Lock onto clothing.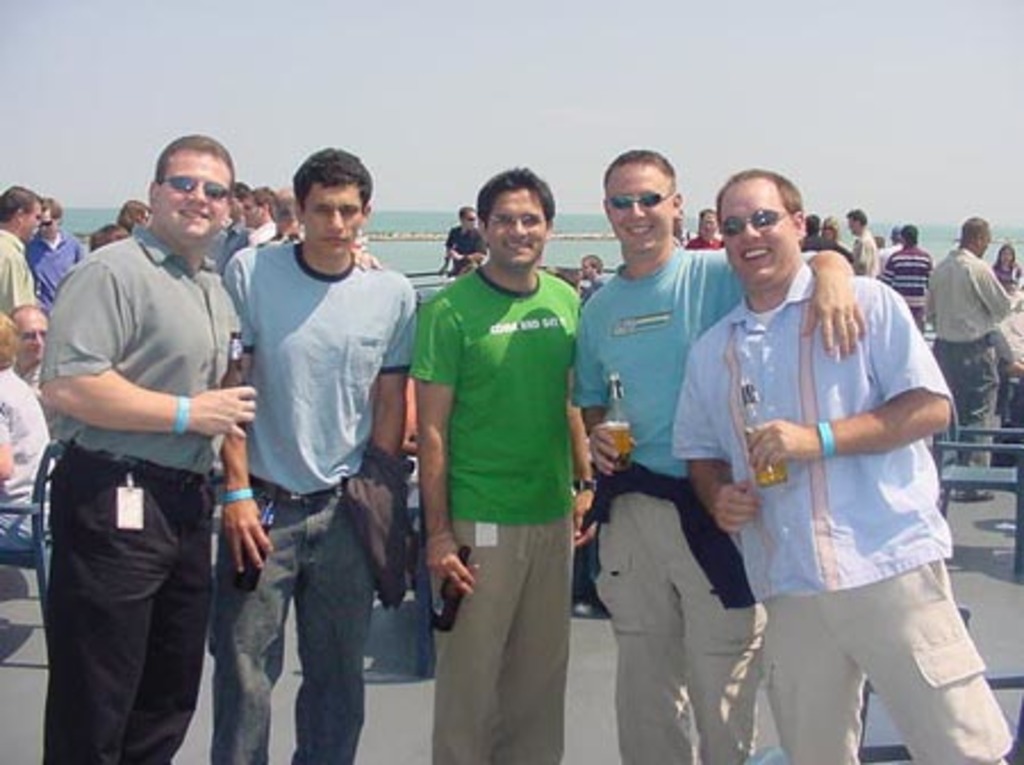
Locked: [228, 246, 414, 485].
